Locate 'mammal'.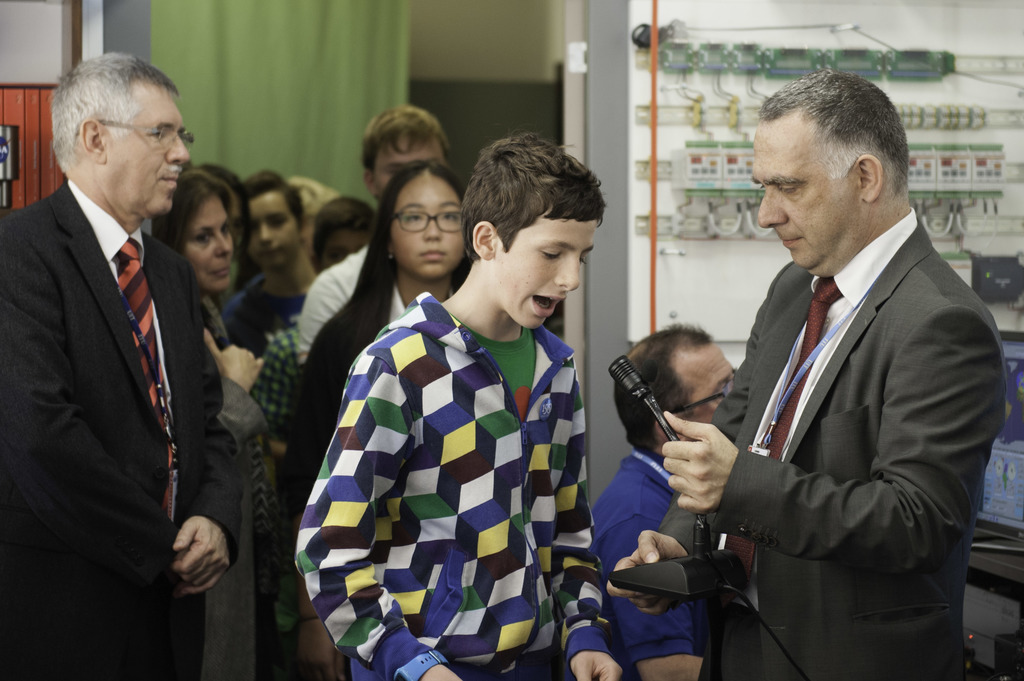
Bounding box: crop(148, 167, 268, 680).
